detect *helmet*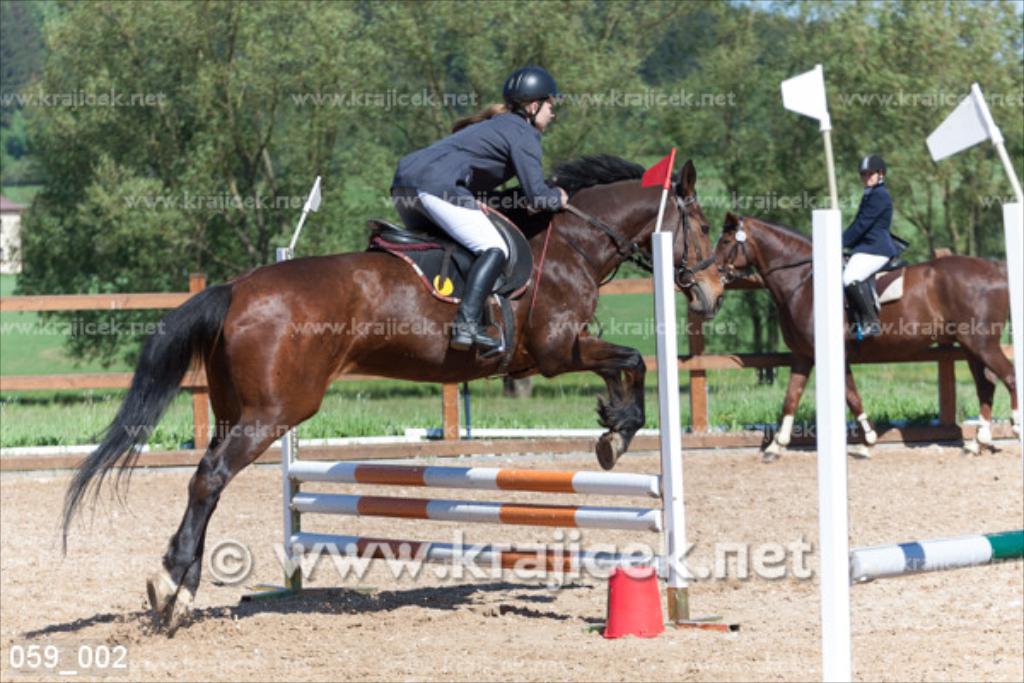
left=855, top=155, right=886, bottom=191
